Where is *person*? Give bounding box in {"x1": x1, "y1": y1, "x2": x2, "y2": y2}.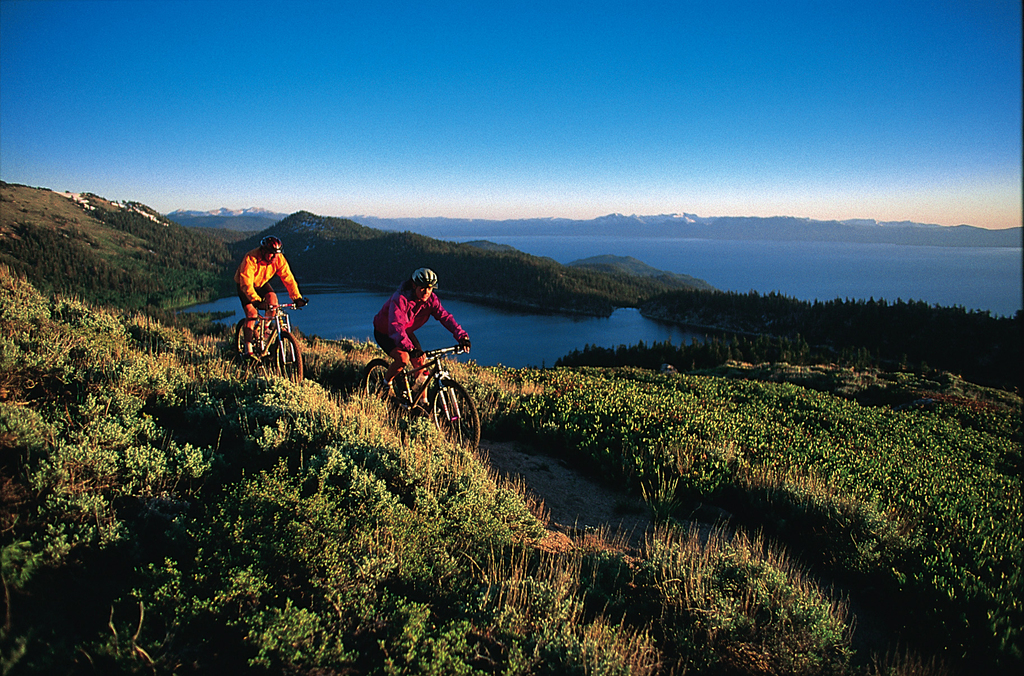
{"x1": 373, "y1": 265, "x2": 474, "y2": 415}.
